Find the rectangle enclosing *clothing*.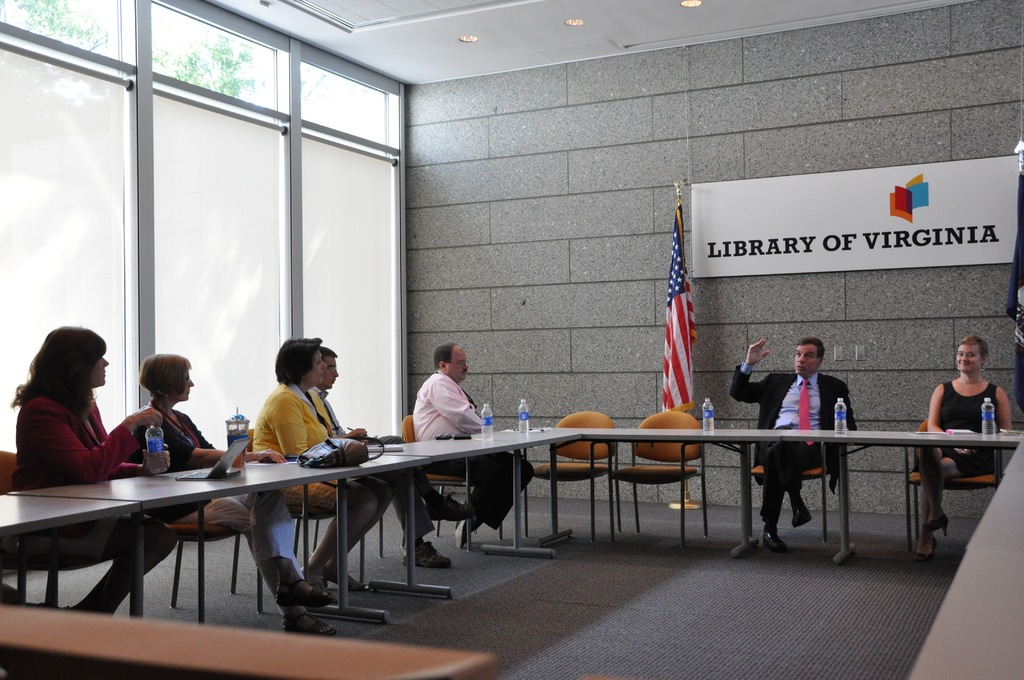
[left=310, top=385, right=440, bottom=544].
